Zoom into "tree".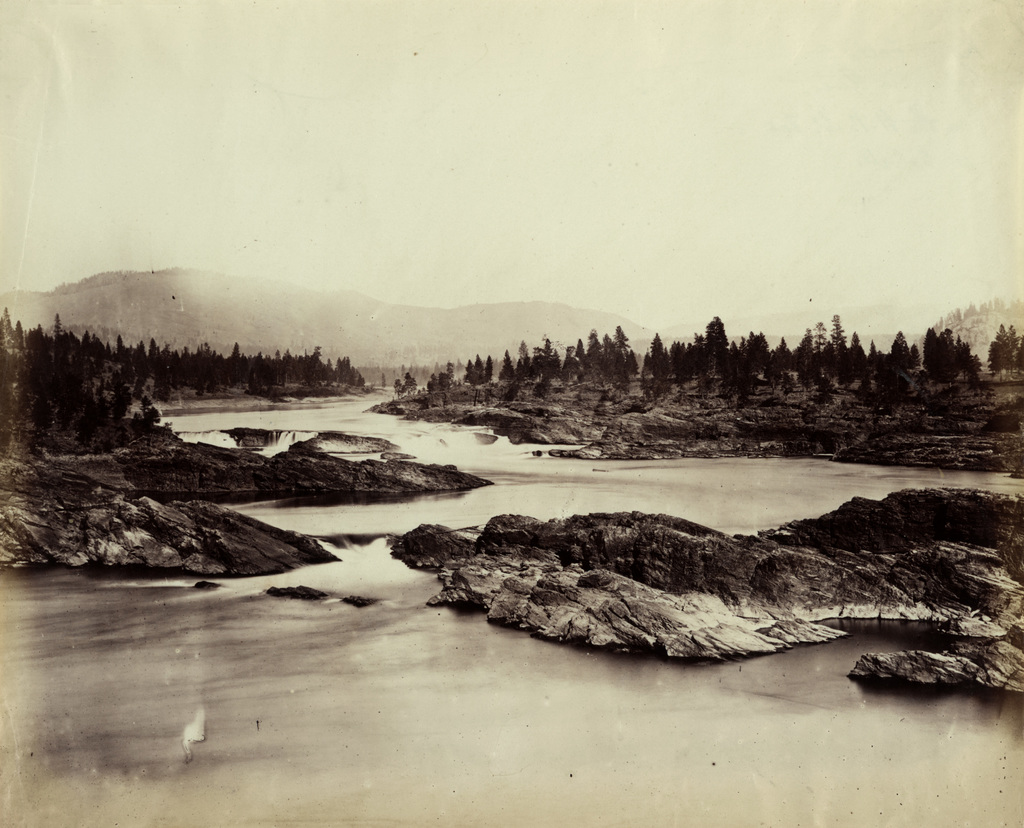
Zoom target: Rect(444, 357, 456, 384).
